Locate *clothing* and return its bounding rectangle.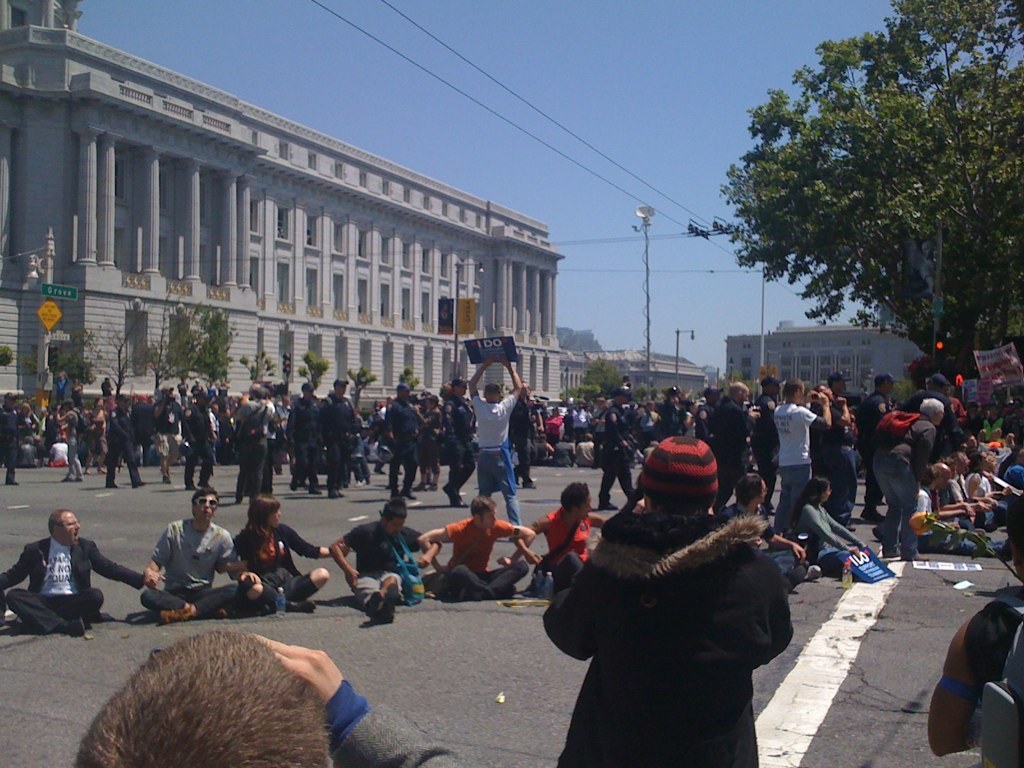
select_region(140, 513, 241, 623).
